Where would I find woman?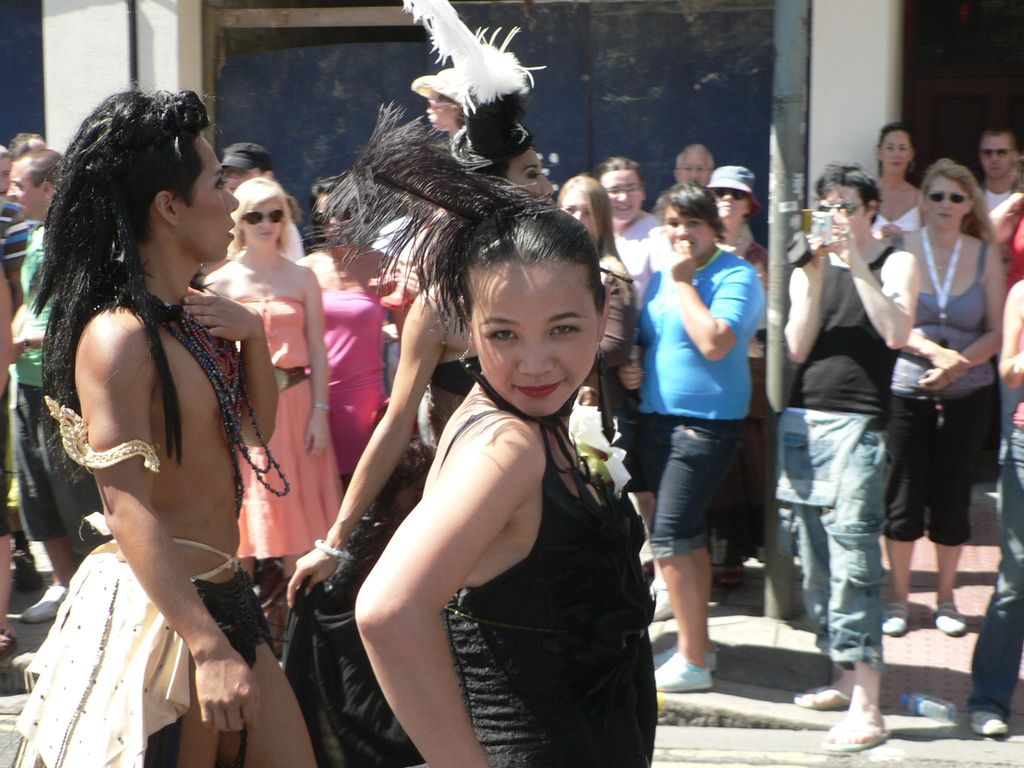
At bbox(201, 173, 342, 628).
